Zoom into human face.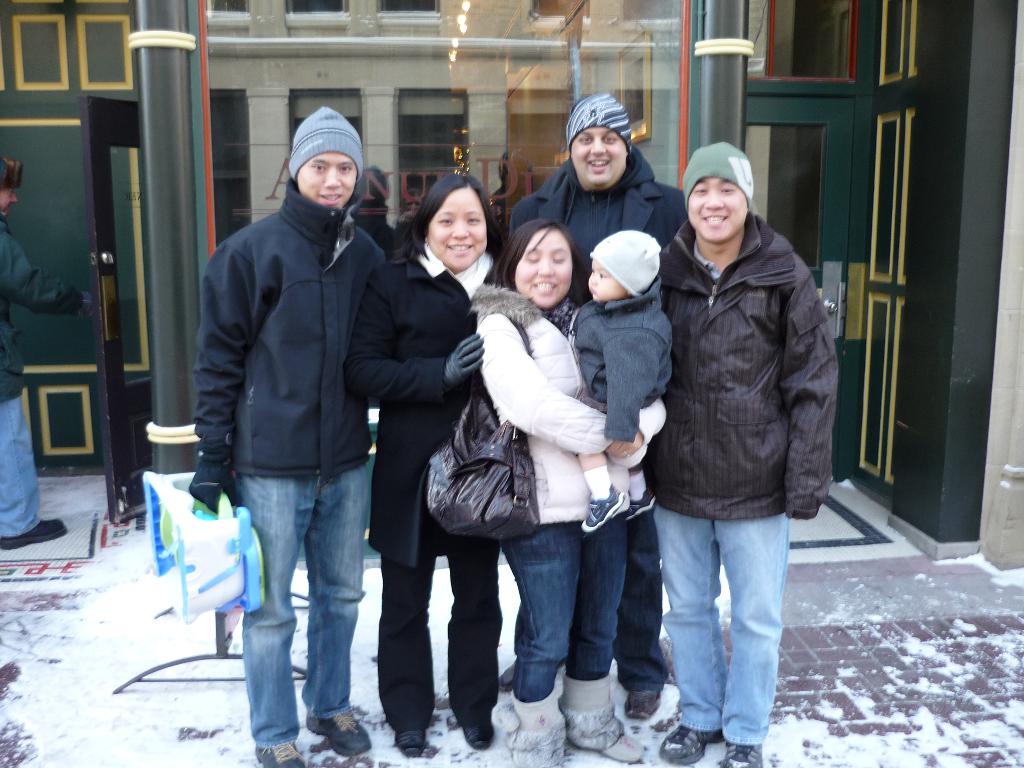
Zoom target: l=689, t=180, r=751, b=243.
